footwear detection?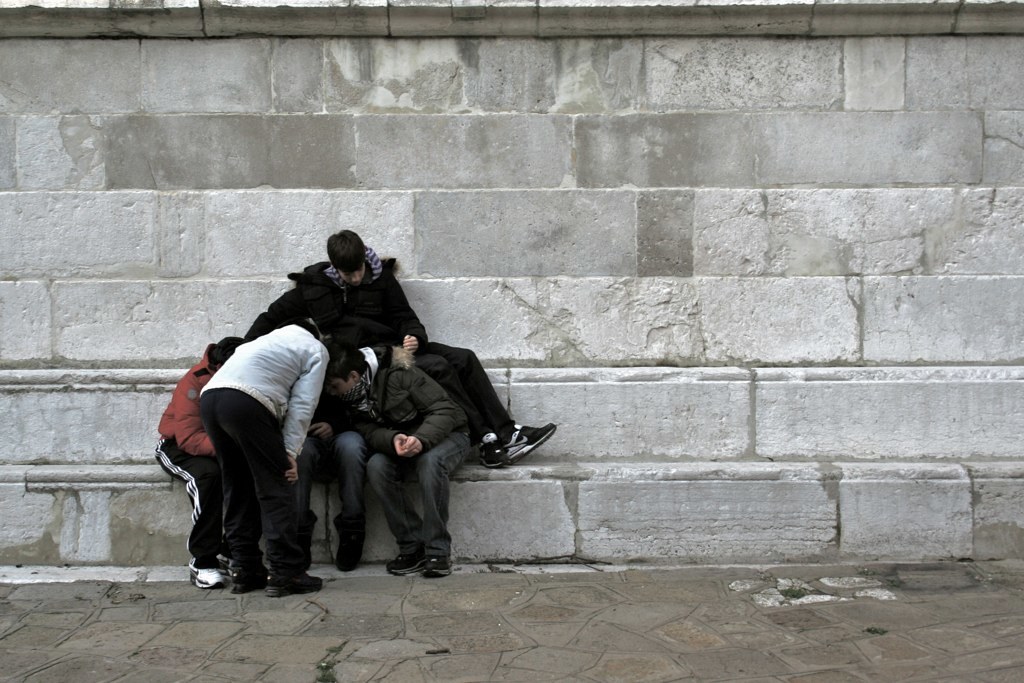
<region>475, 425, 554, 469</region>
